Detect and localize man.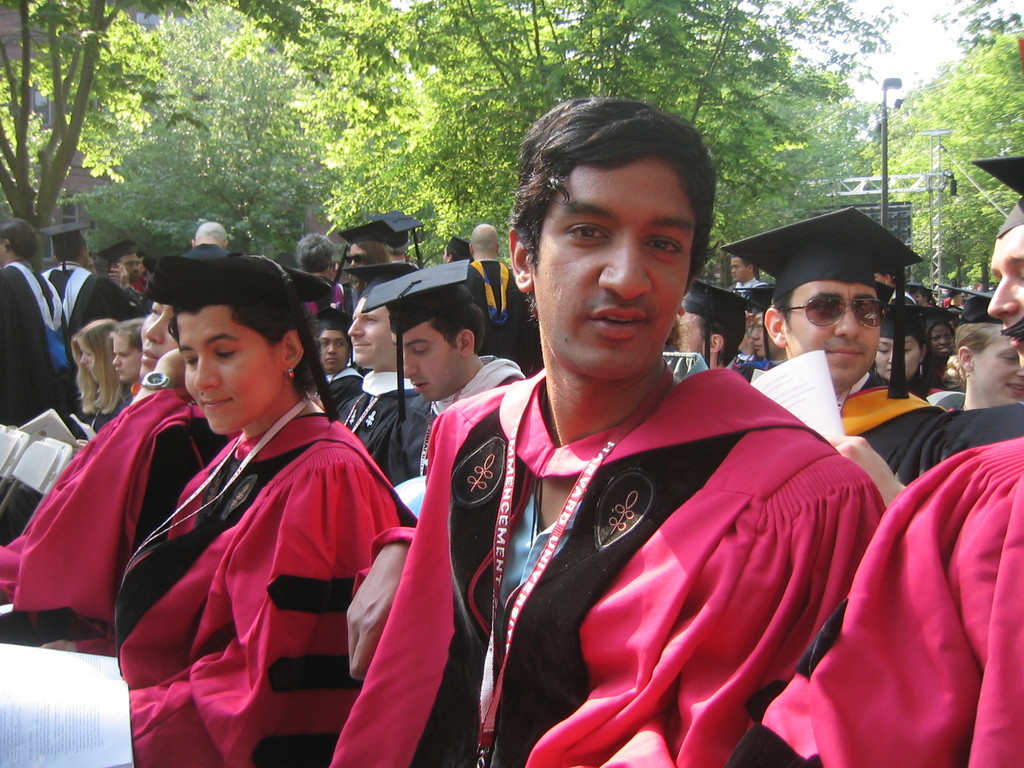
Localized at (303,232,351,319).
